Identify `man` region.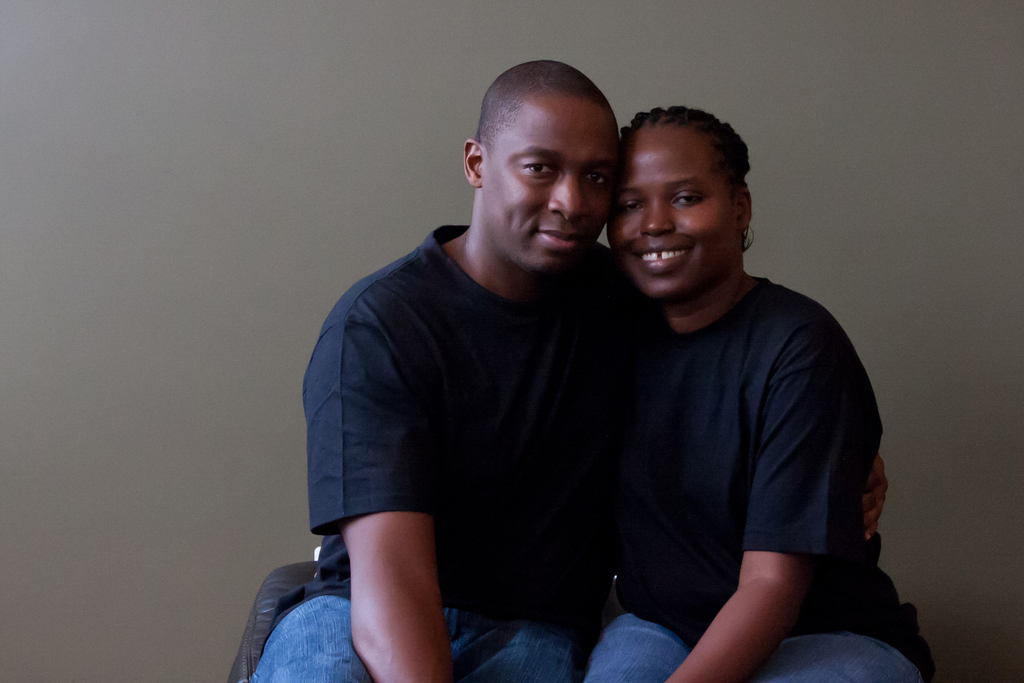
Region: 539/88/891/679.
